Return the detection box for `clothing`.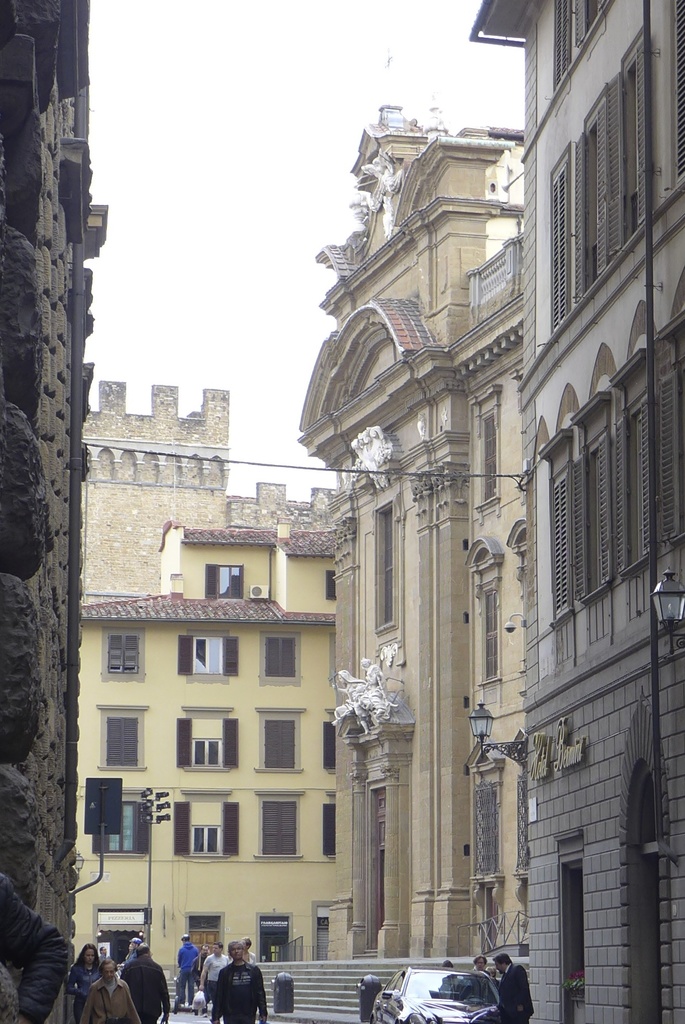
111, 960, 174, 1023.
